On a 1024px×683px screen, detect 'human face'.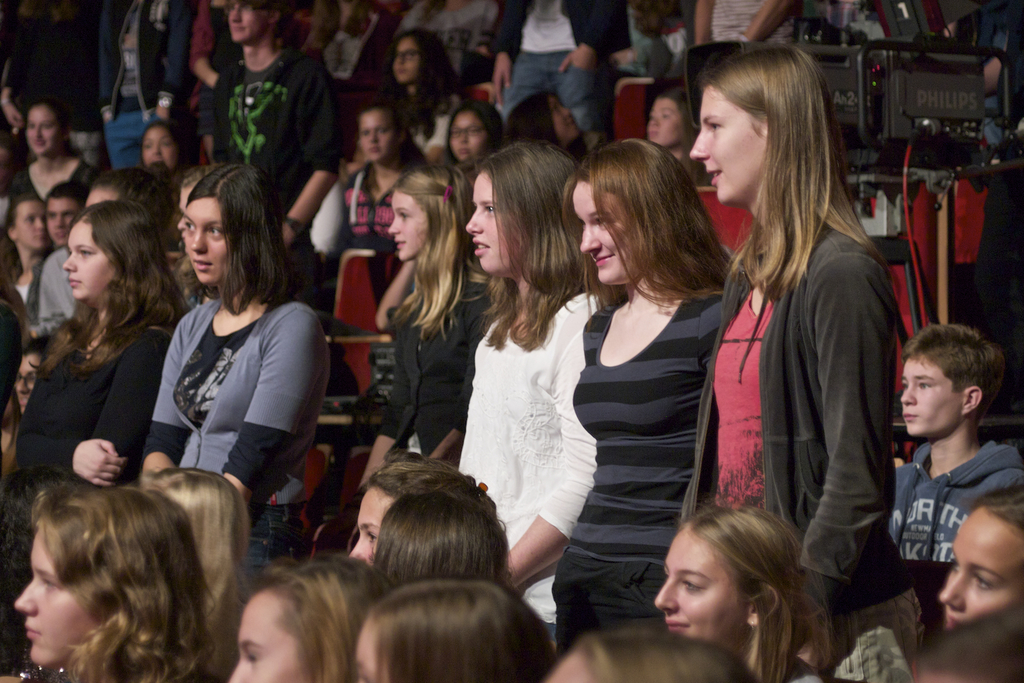
x1=391 y1=40 x2=417 y2=81.
